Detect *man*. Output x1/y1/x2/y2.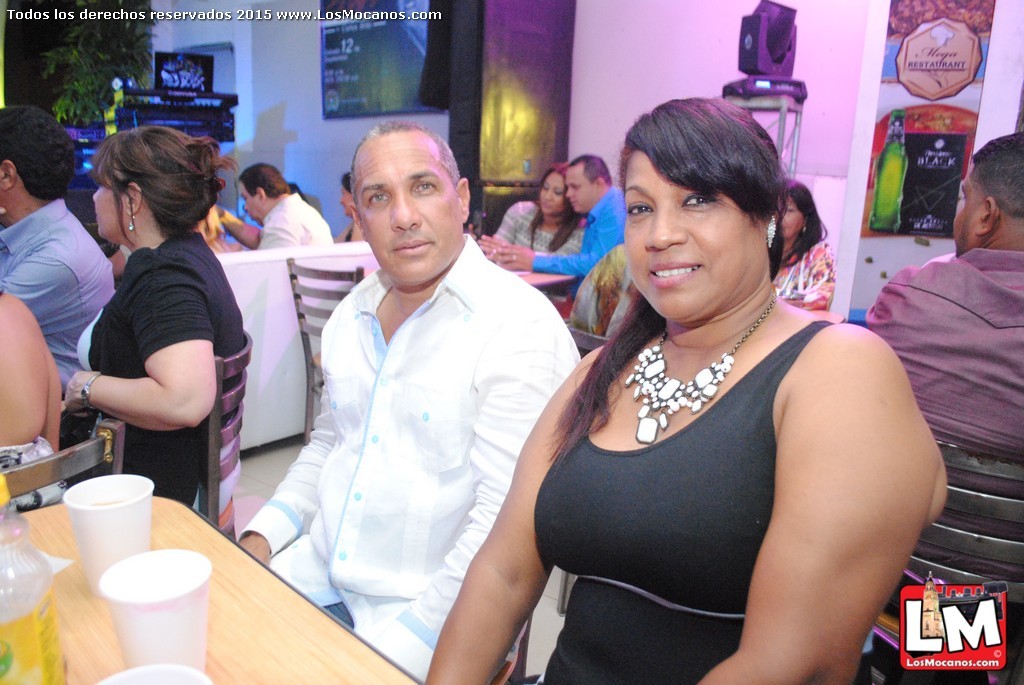
215/159/328/256.
